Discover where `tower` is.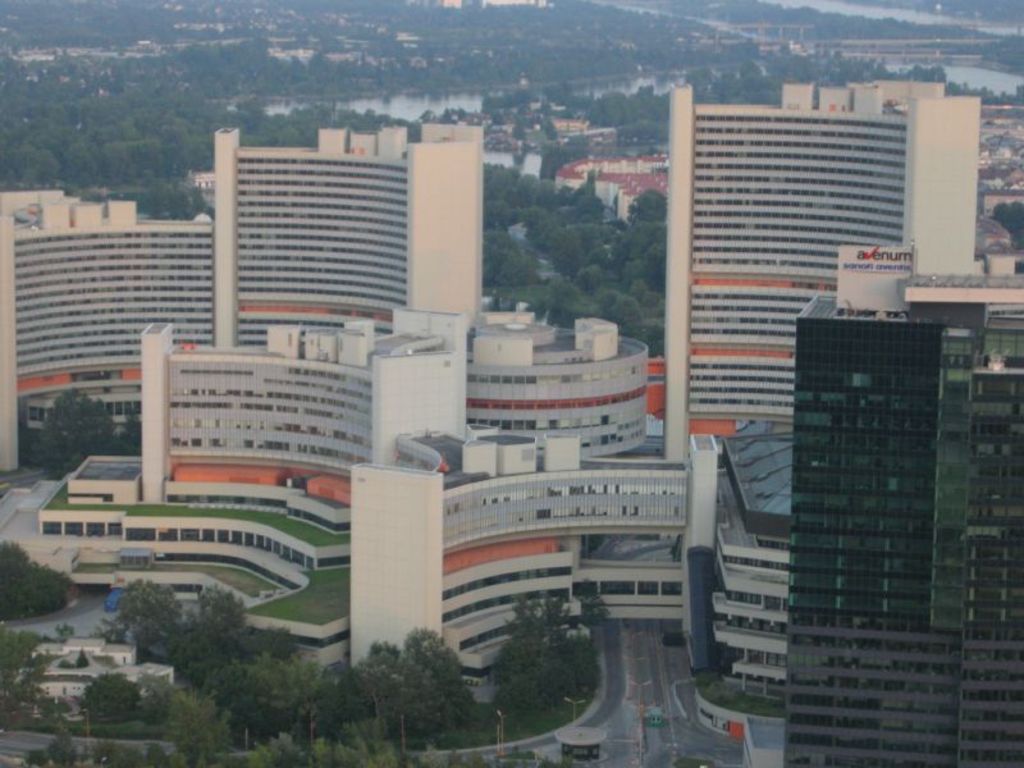
Discovered at rect(669, 91, 998, 458).
